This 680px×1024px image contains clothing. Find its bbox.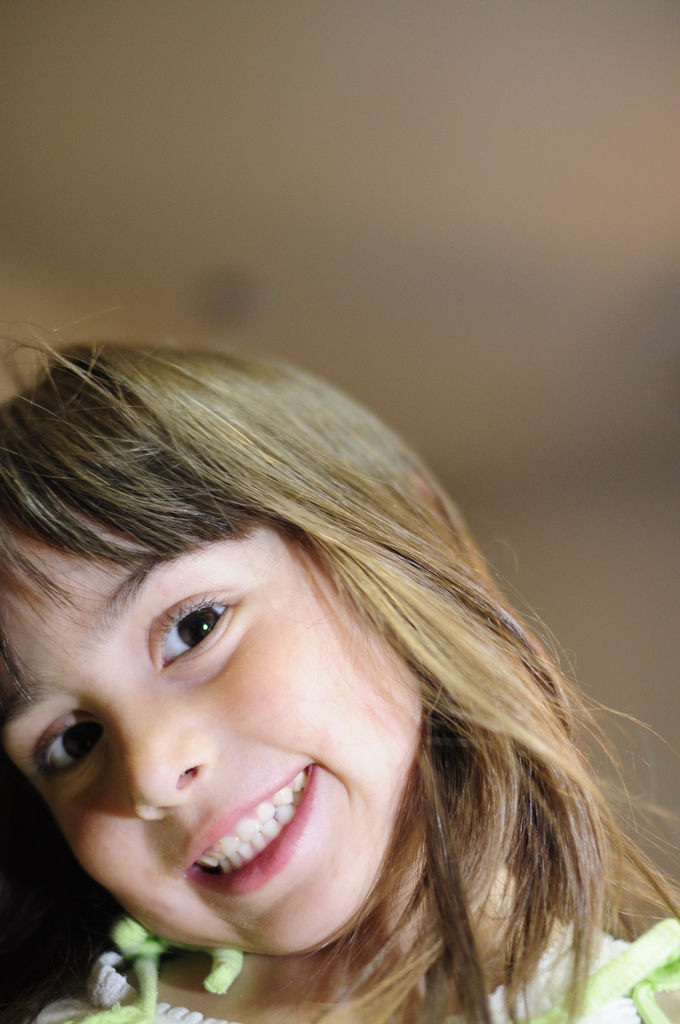
Rect(34, 917, 679, 1023).
